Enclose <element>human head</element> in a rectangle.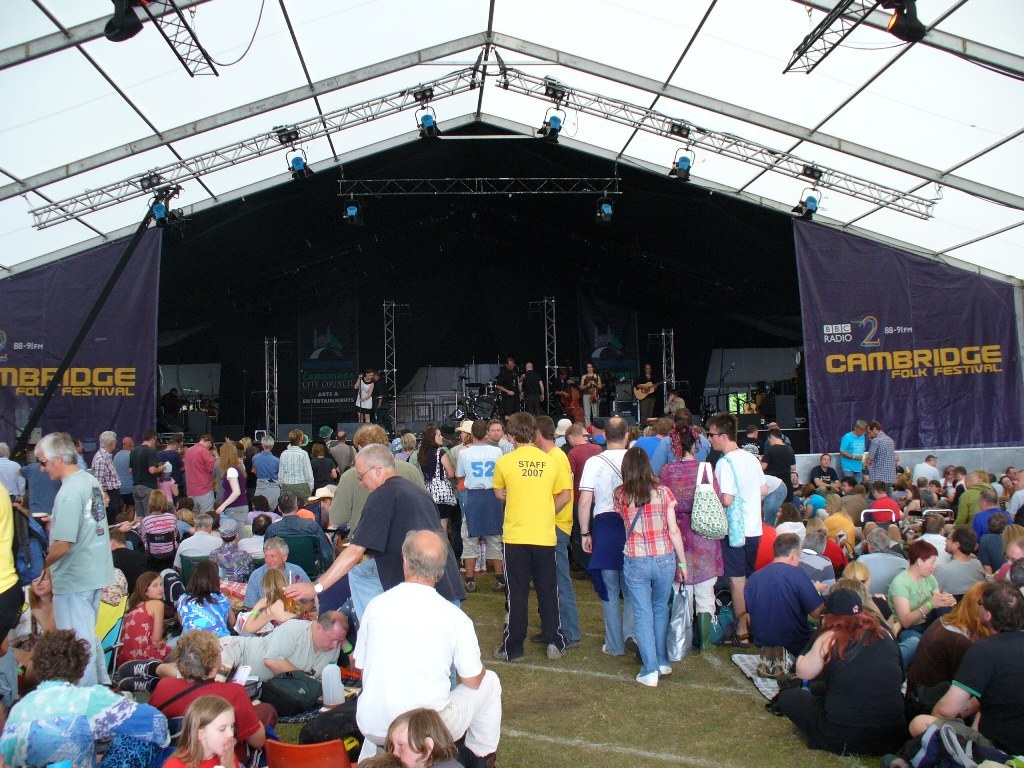
crop(219, 439, 242, 465).
